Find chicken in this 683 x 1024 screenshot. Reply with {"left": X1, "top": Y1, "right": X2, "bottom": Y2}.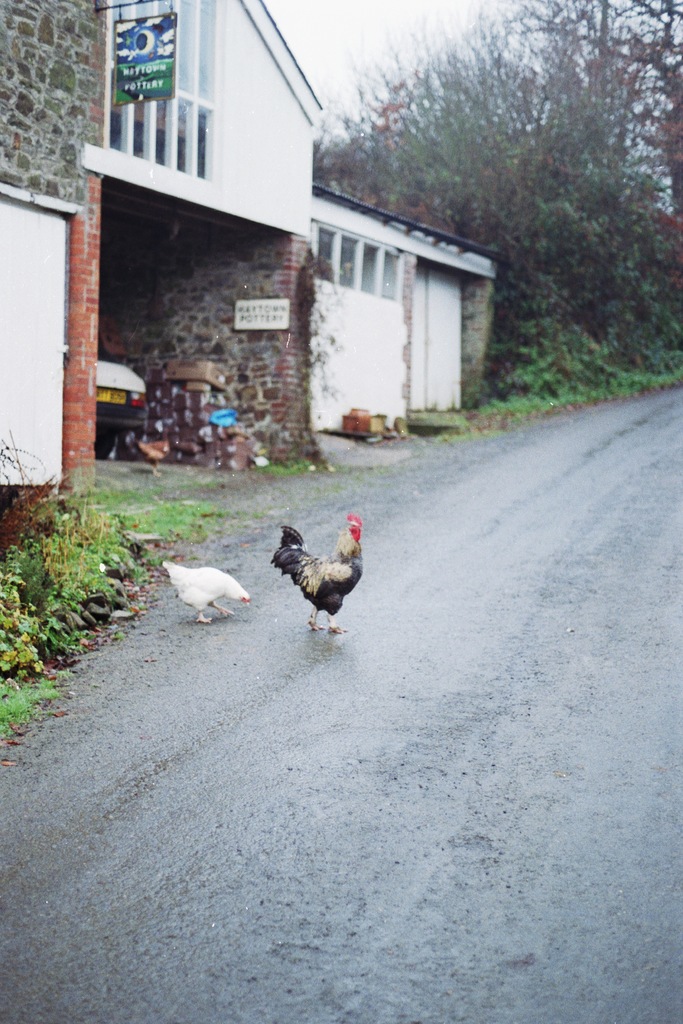
{"left": 253, "top": 504, "right": 376, "bottom": 628}.
